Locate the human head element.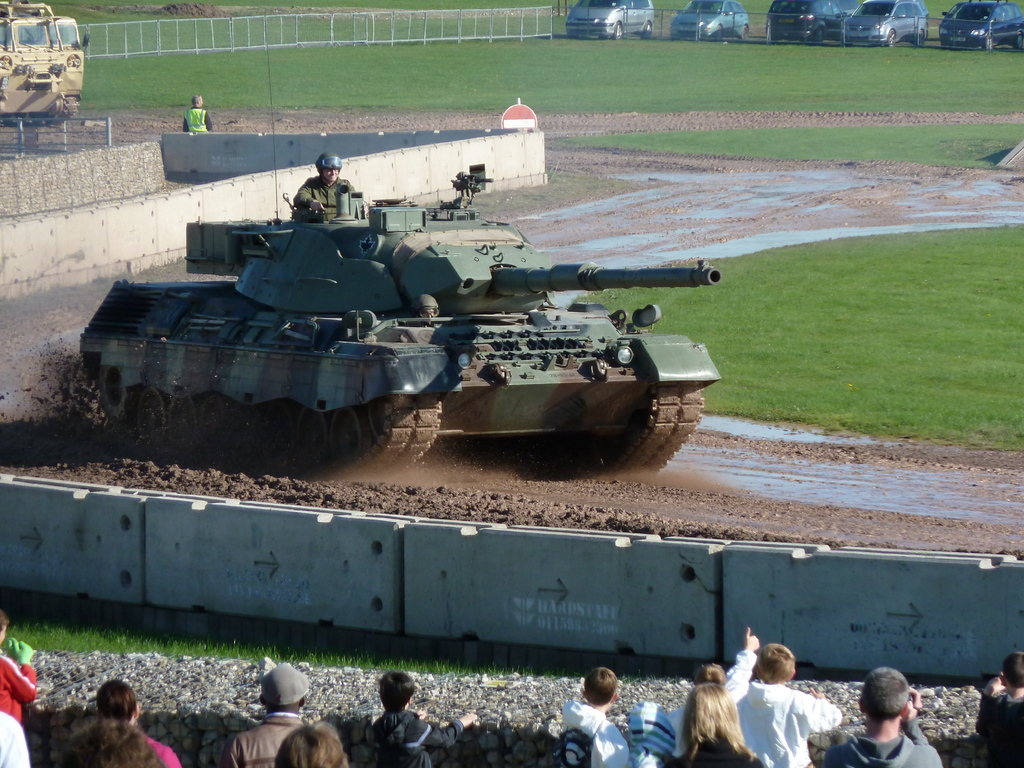
Element bbox: x1=52 y1=723 x2=175 y2=767.
